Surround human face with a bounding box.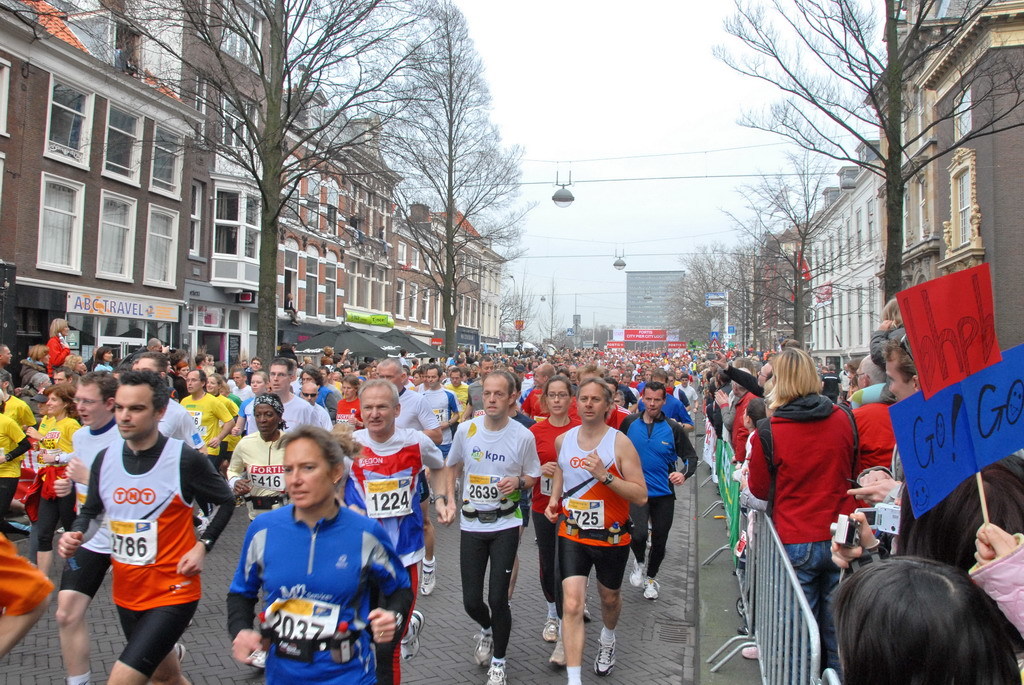
<box>75,386,105,429</box>.
